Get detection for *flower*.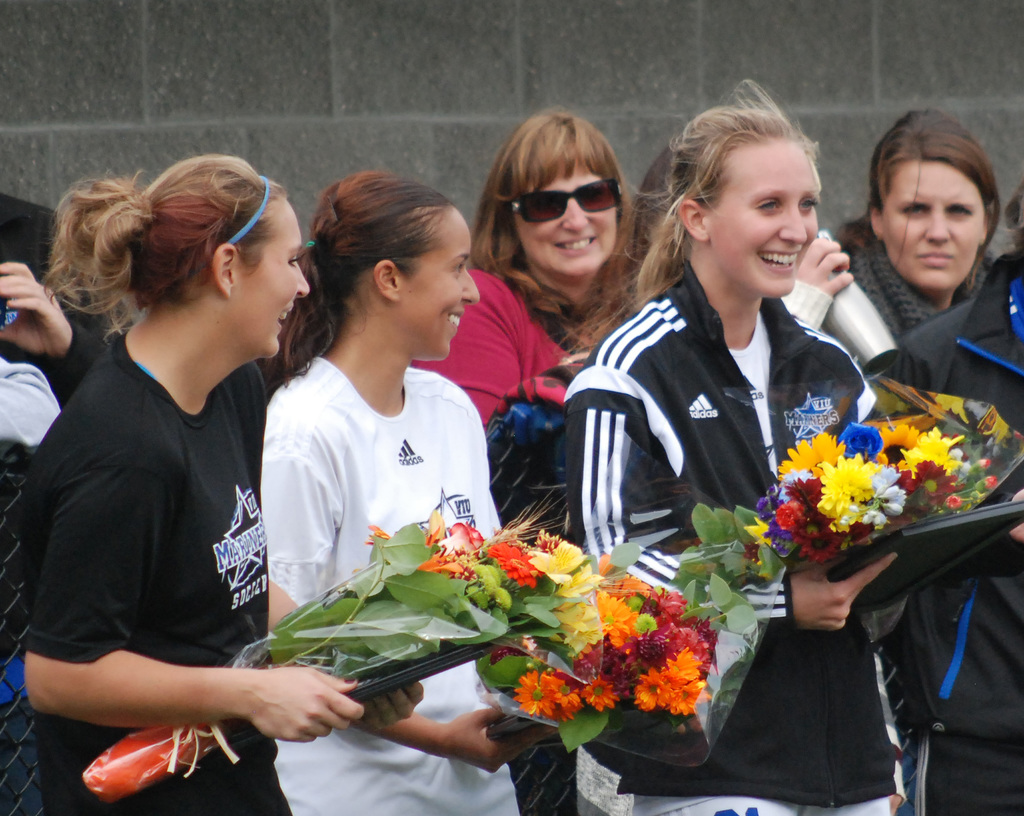
Detection: 534/525/565/549.
